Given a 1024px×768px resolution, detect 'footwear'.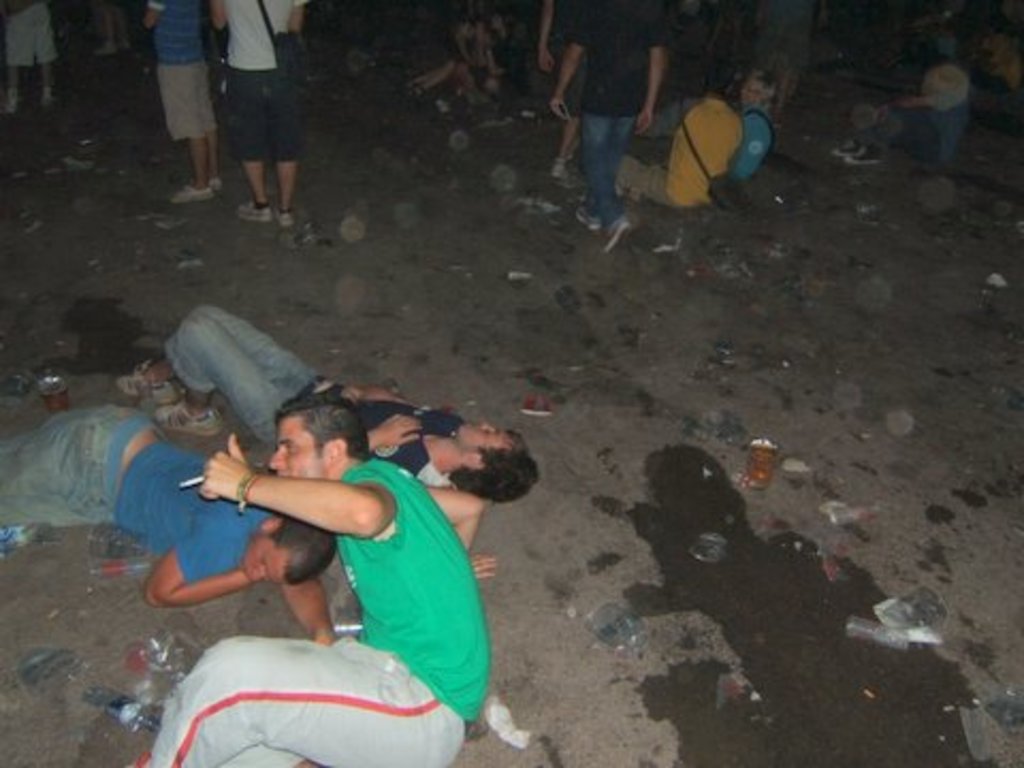
bbox=[38, 87, 55, 109].
